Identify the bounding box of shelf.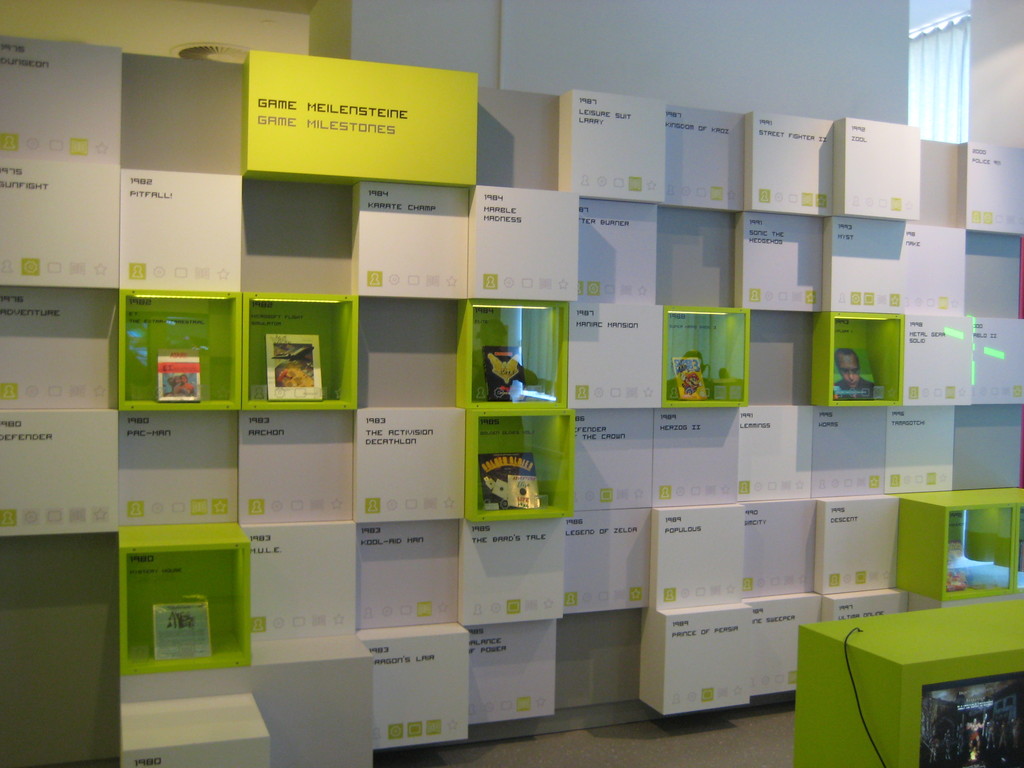
x1=0, y1=38, x2=115, y2=161.
